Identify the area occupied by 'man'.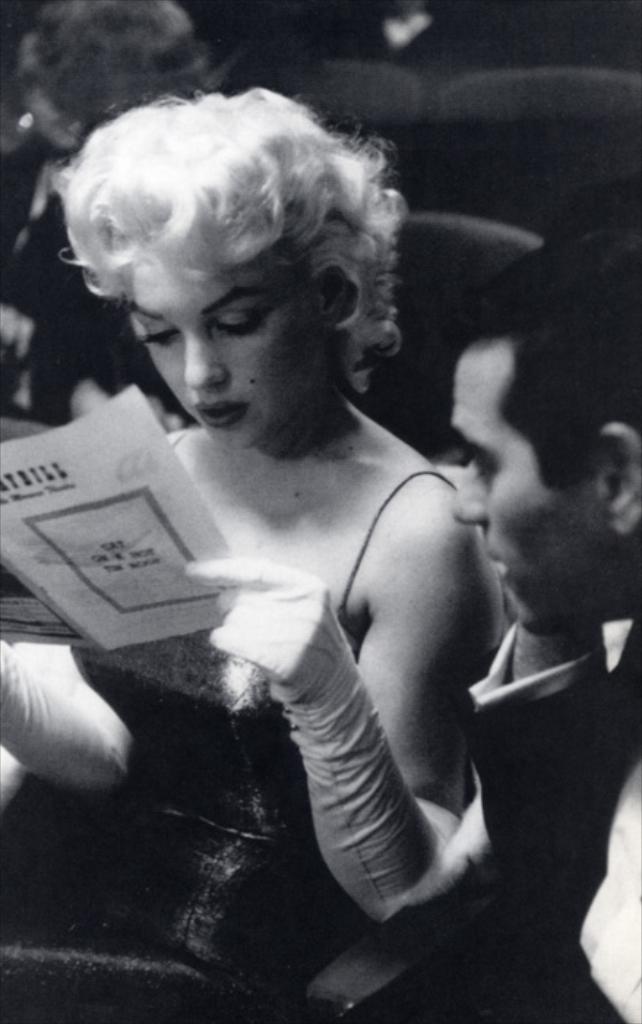
Area: crop(427, 257, 639, 944).
